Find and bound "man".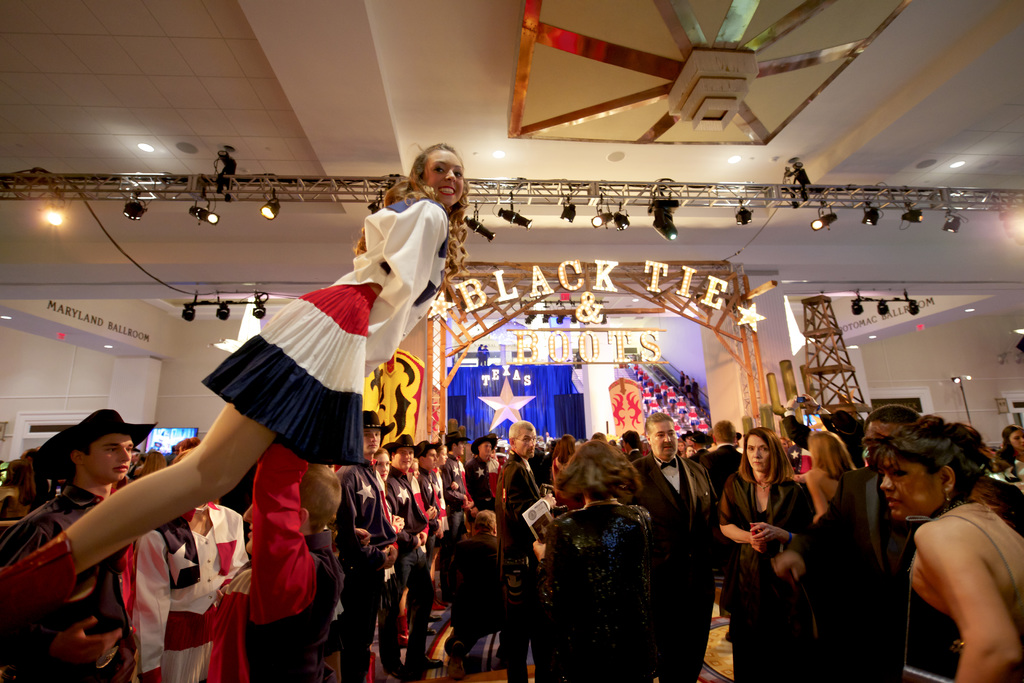
Bound: box(465, 429, 498, 506).
